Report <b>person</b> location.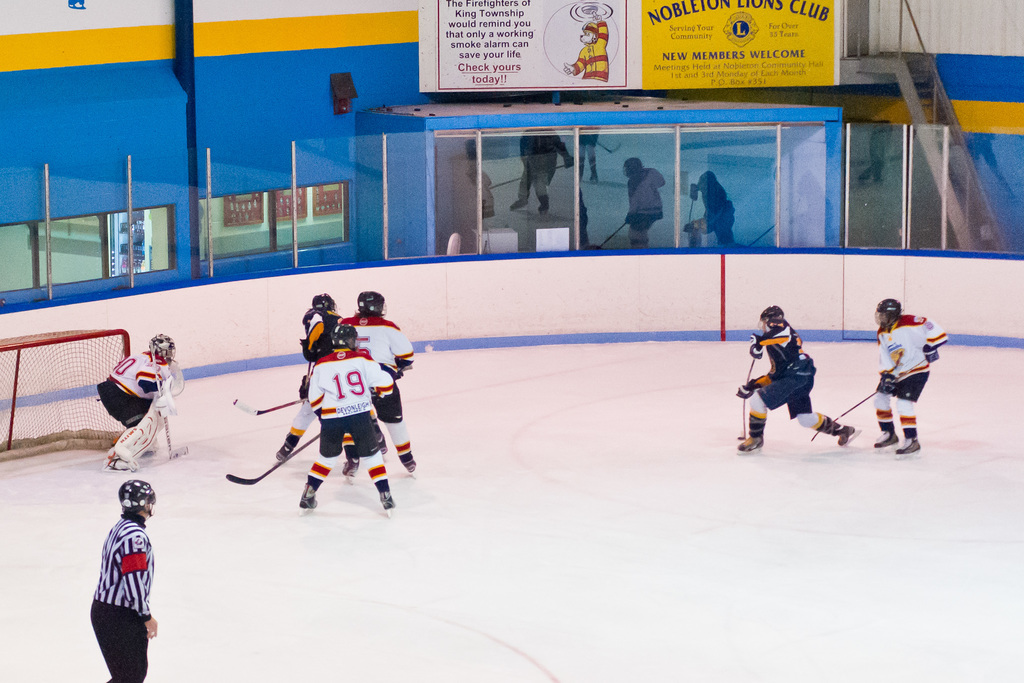
Report: (86, 498, 153, 682).
